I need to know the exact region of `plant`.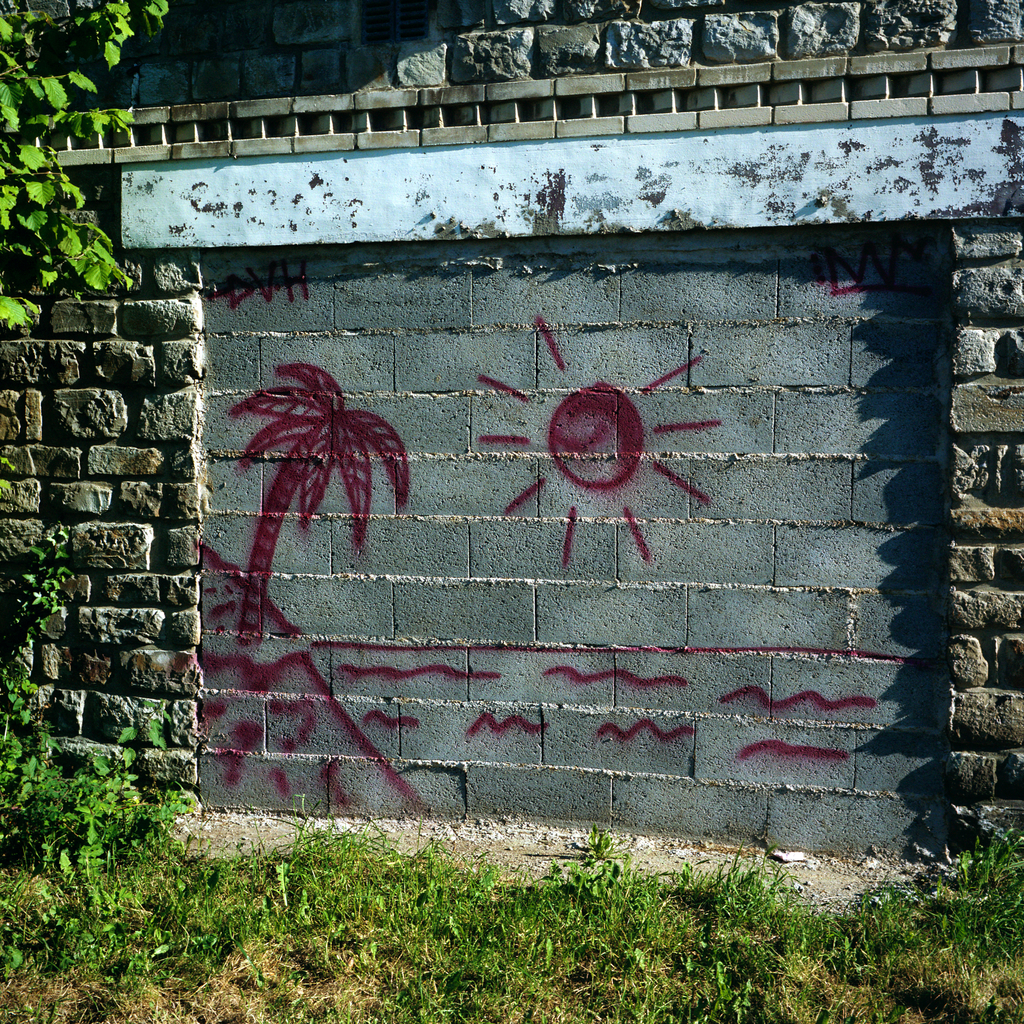
Region: pyautogui.locateOnScreen(926, 788, 1023, 966).
